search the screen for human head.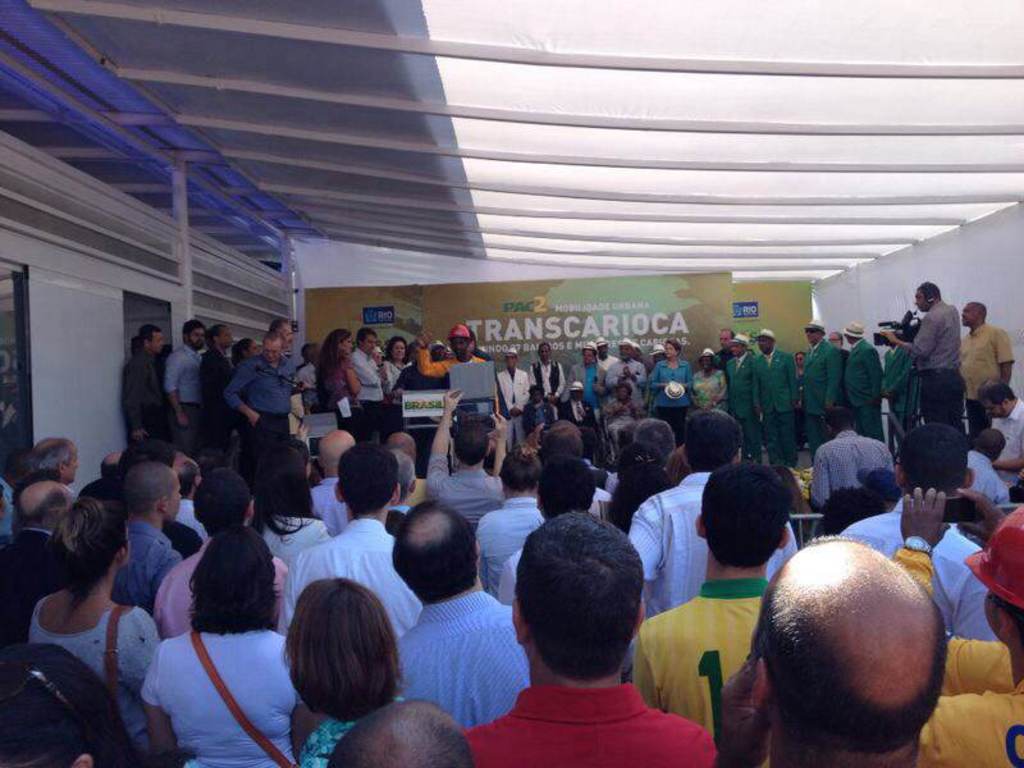
Found at x1=493, y1=452, x2=541, y2=498.
